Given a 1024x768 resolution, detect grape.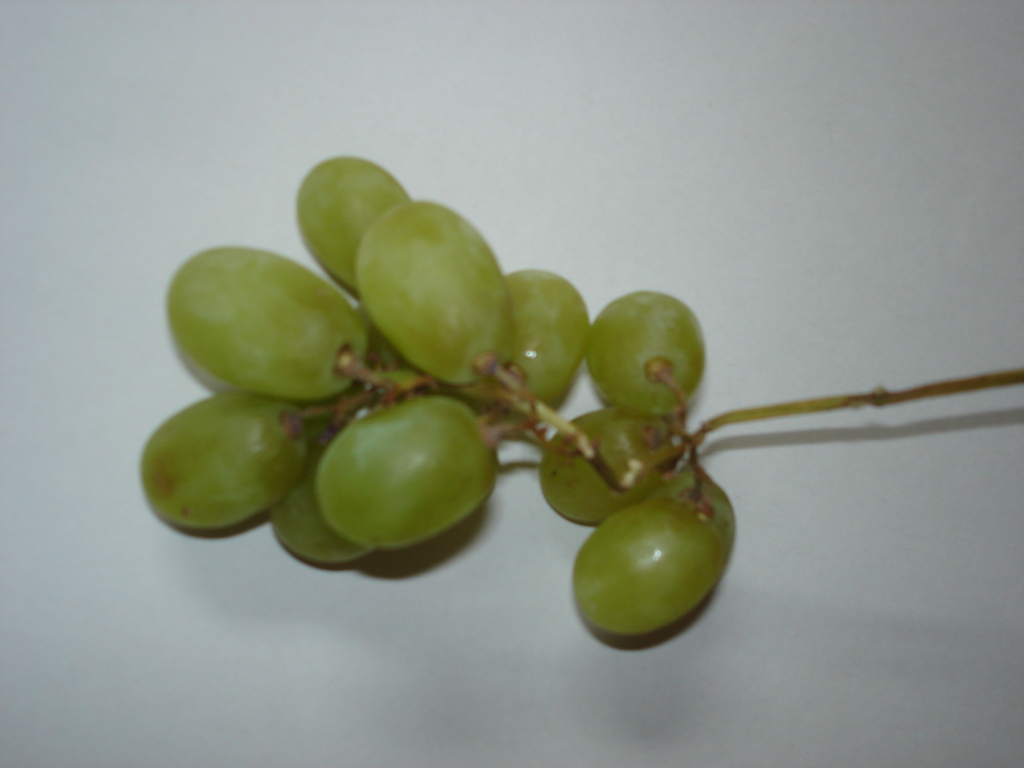
<region>484, 265, 597, 414</region>.
